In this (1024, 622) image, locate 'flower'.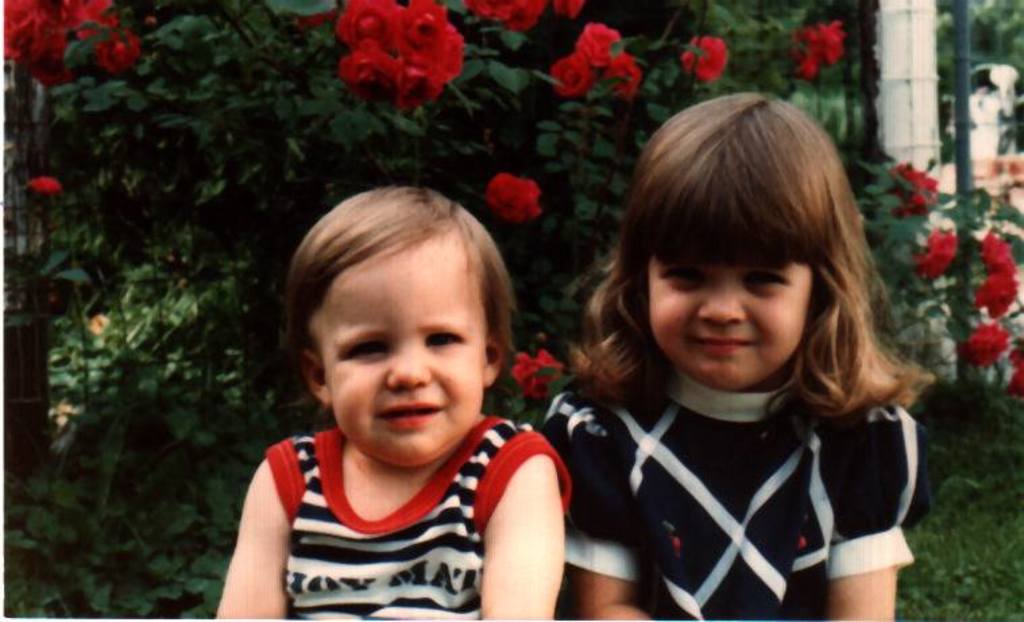
Bounding box: 88:316:108:332.
